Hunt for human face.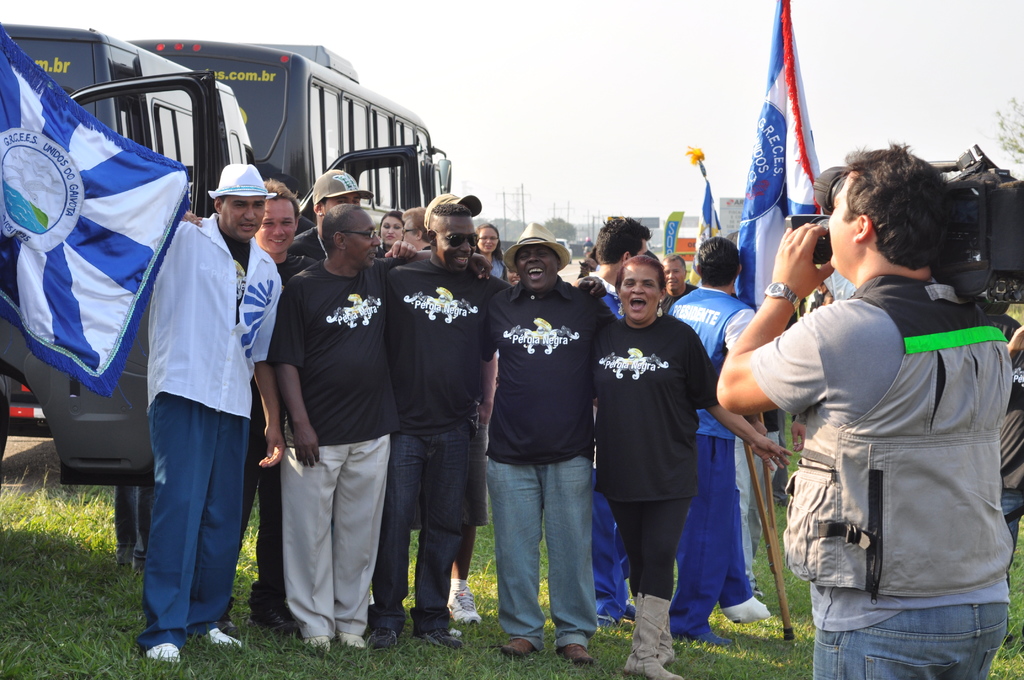
Hunted down at Rect(619, 266, 656, 323).
